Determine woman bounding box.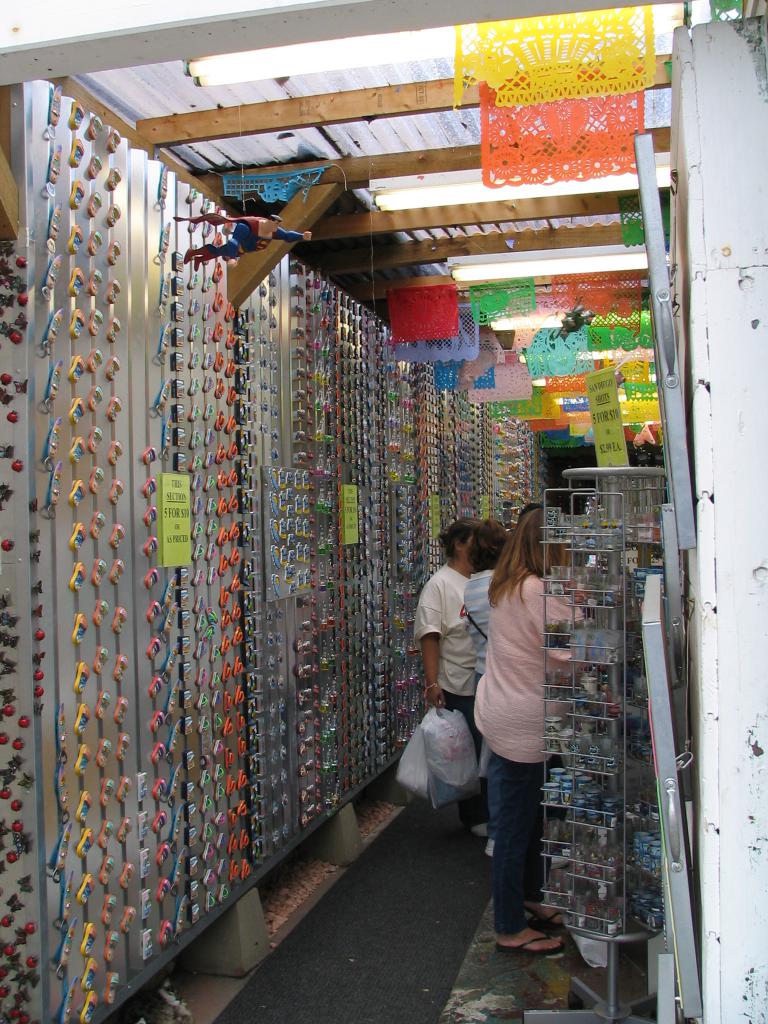
Determined: Rect(472, 507, 583, 957).
